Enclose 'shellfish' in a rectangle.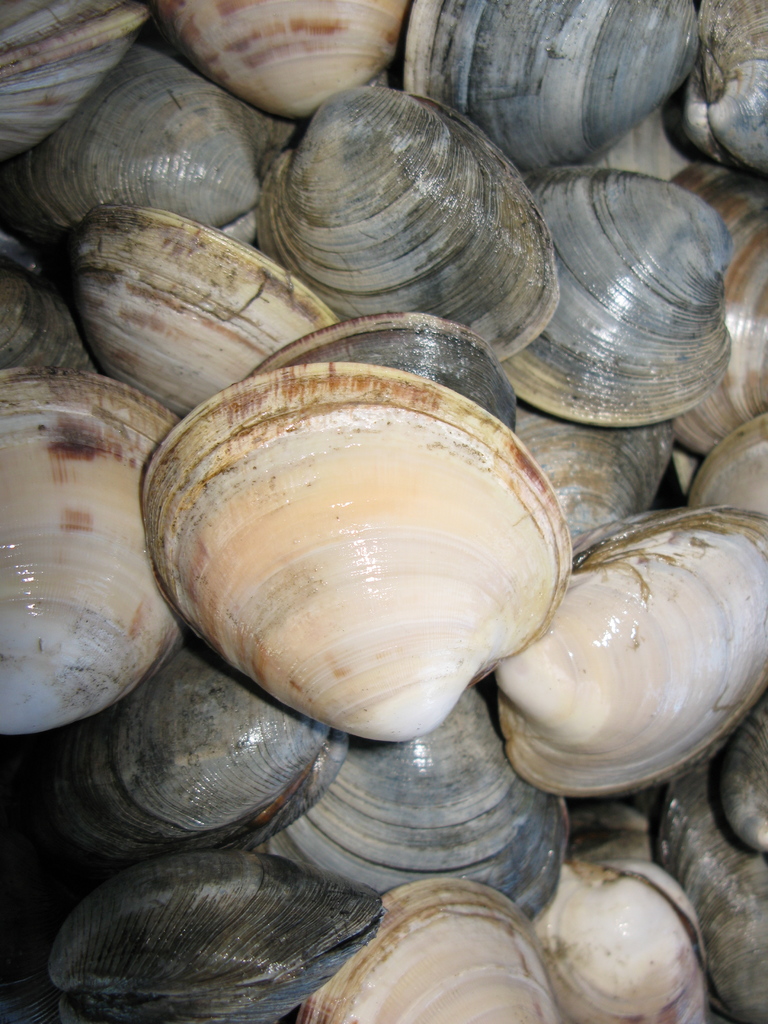
137 367 579 748.
